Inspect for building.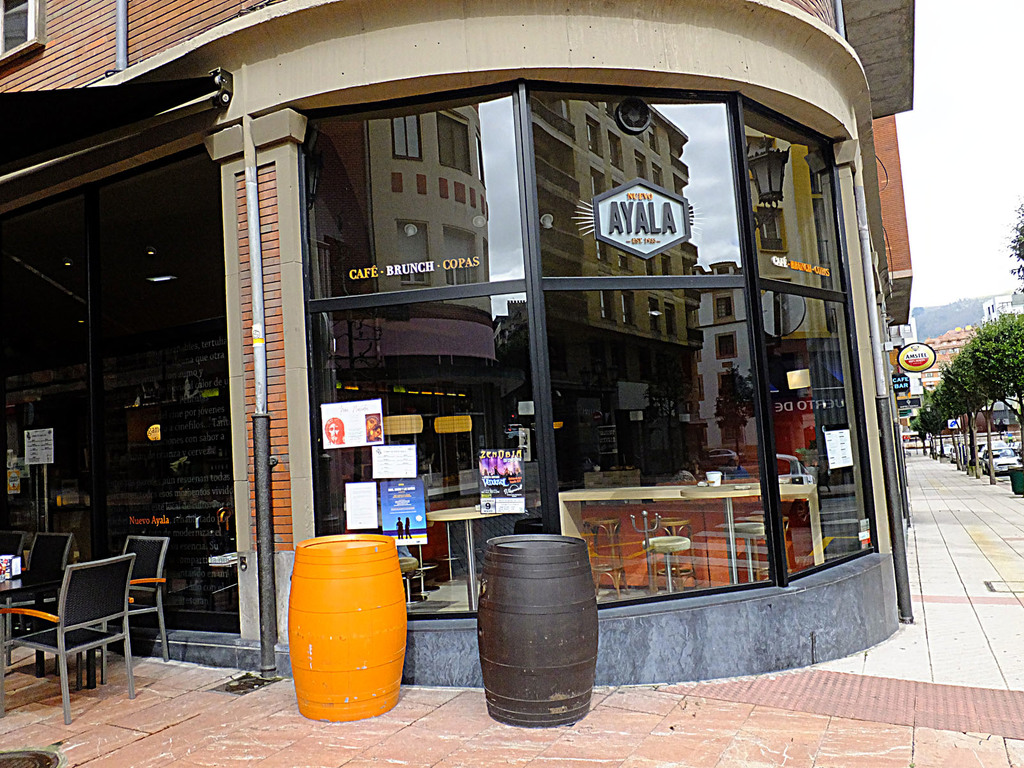
Inspection: 984:289:1023:323.
